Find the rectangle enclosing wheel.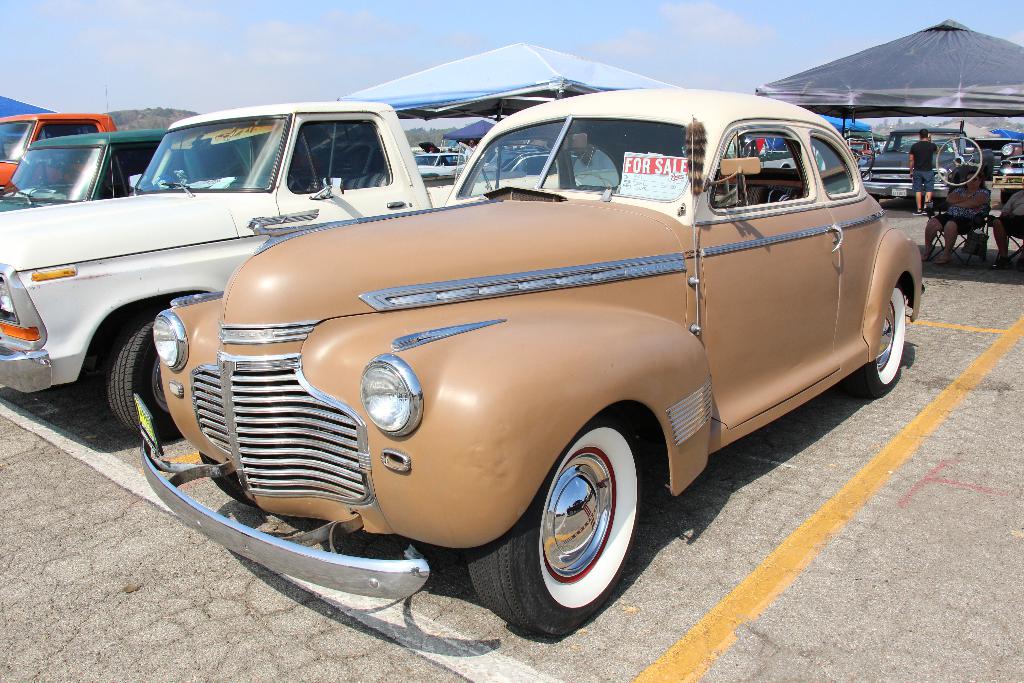
bbox=(105, 308, 185, 443).
